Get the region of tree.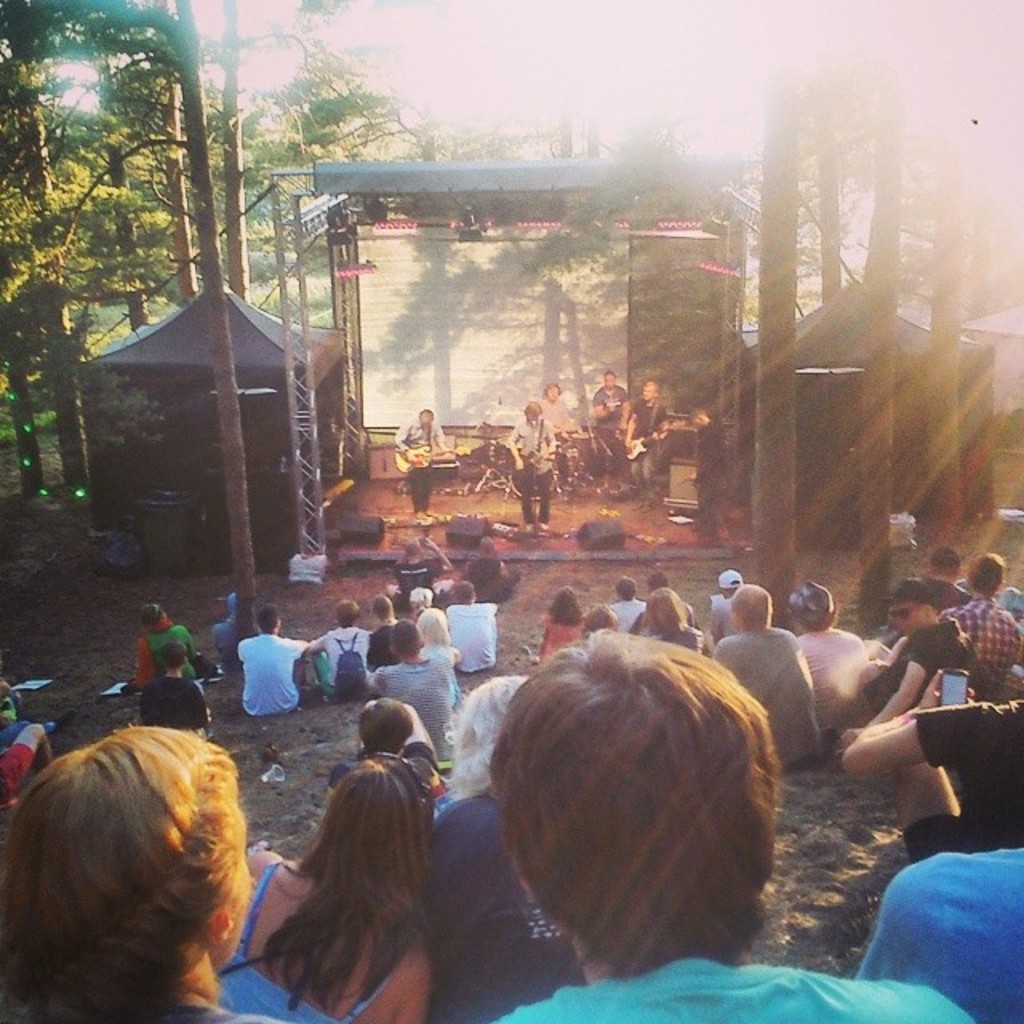
region(0, 0, 80, 490).
